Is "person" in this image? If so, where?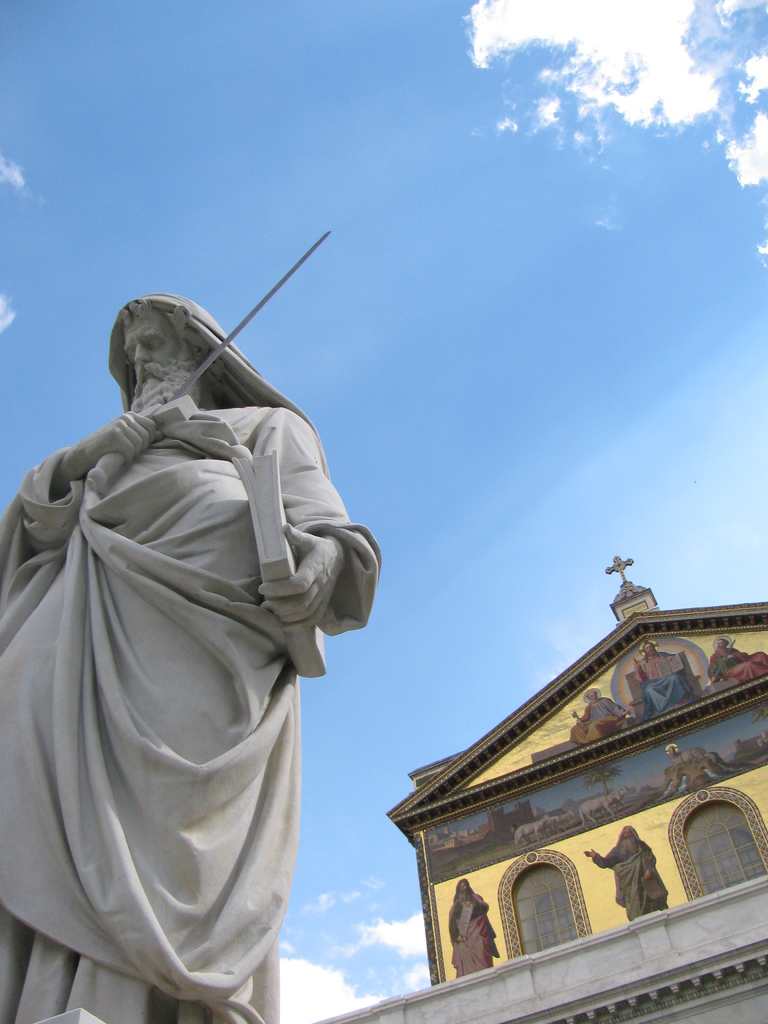
Yes, at [581,827,669,920].
